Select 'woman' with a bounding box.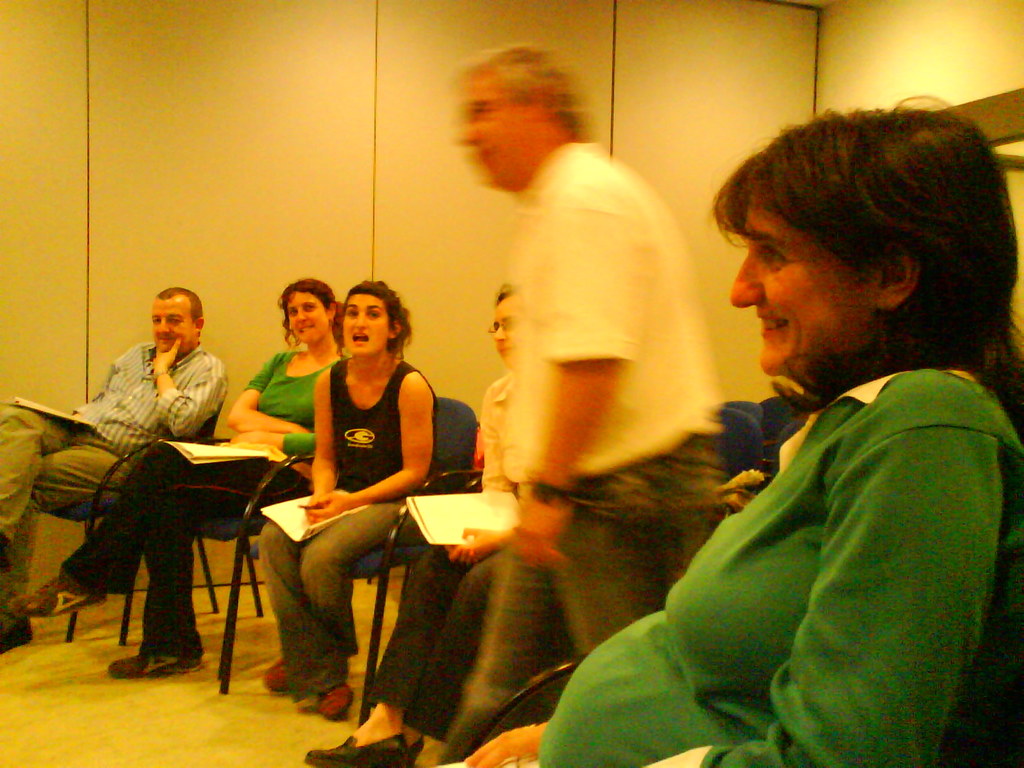
[x1=306, y1=285, x2=518, y2=767].
